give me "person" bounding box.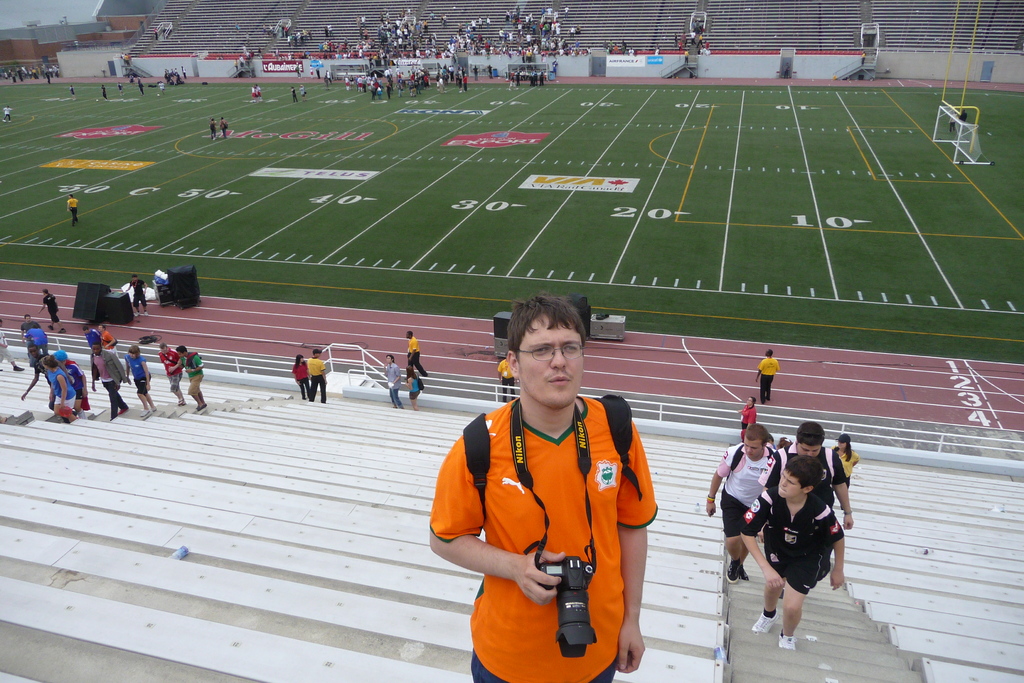
x1=287 y1=84 x2=298 y2=103.
